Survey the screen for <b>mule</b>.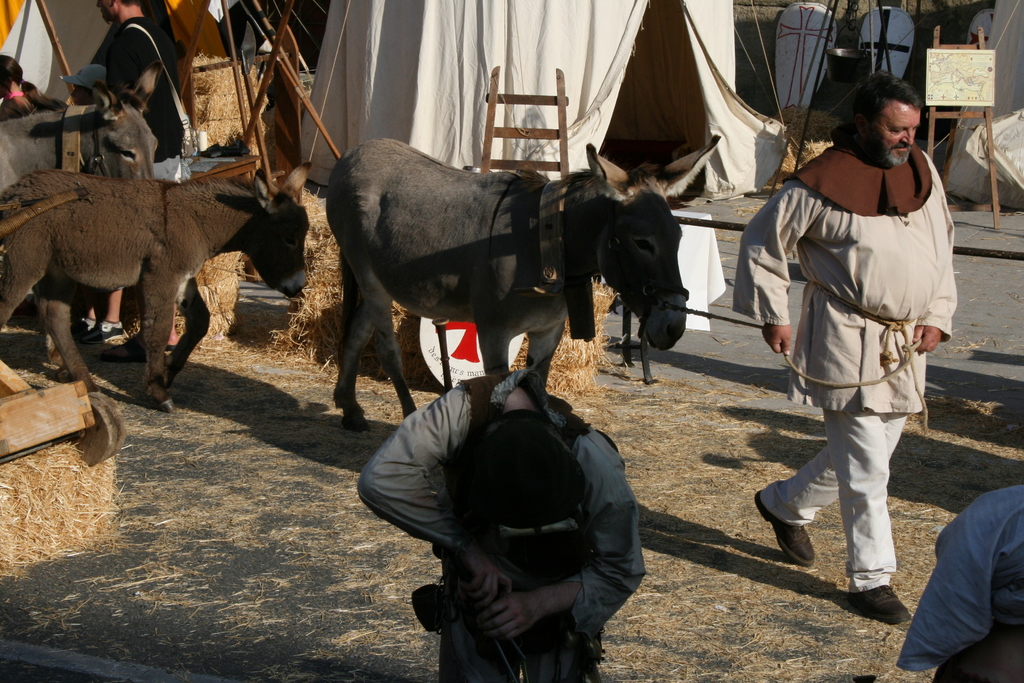
Survey found: BBox(322, 121, 698, 416).
